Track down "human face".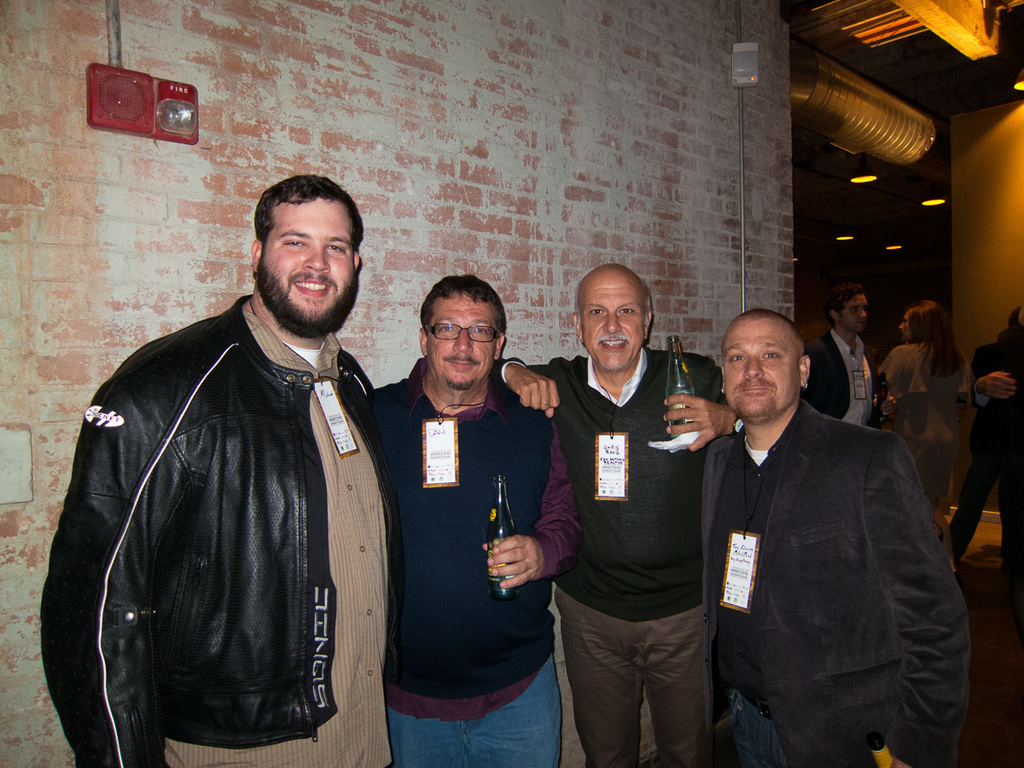
Tracked to 722 321 804 422.
